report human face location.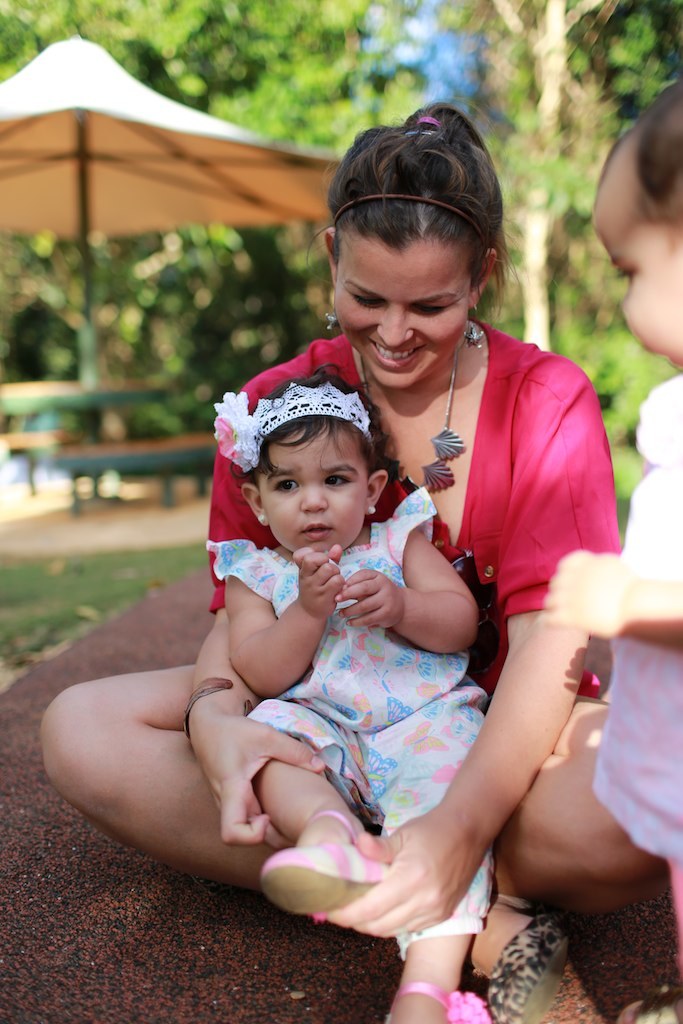
Report: [left=261, top=432, right=374, bottom=560].
